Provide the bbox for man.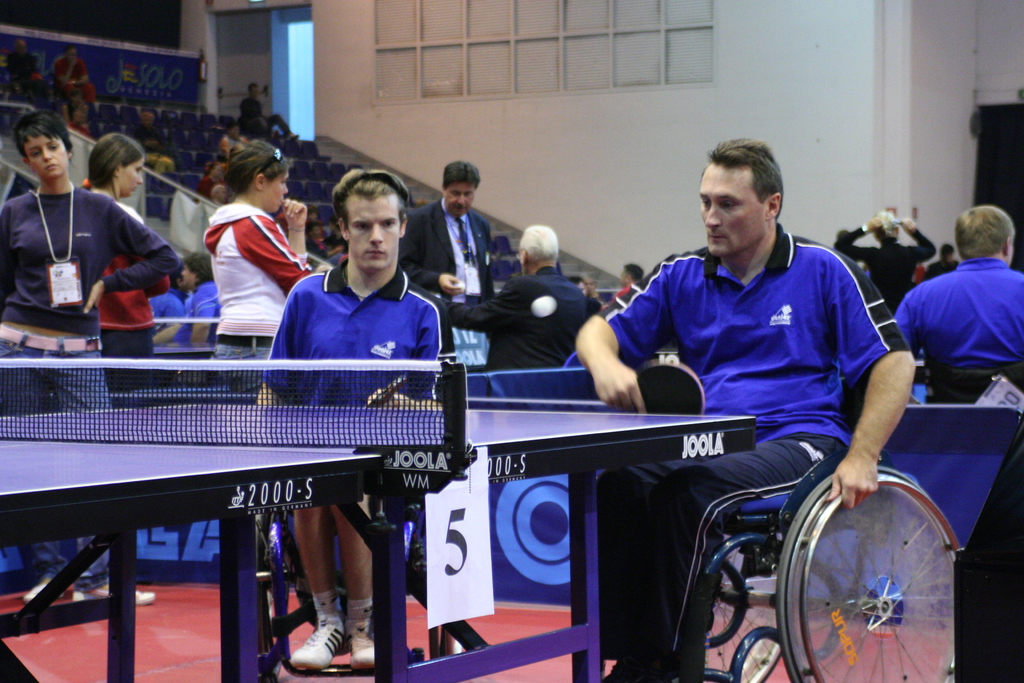
(x1=249, y1=165, x2=442, y2=672).
